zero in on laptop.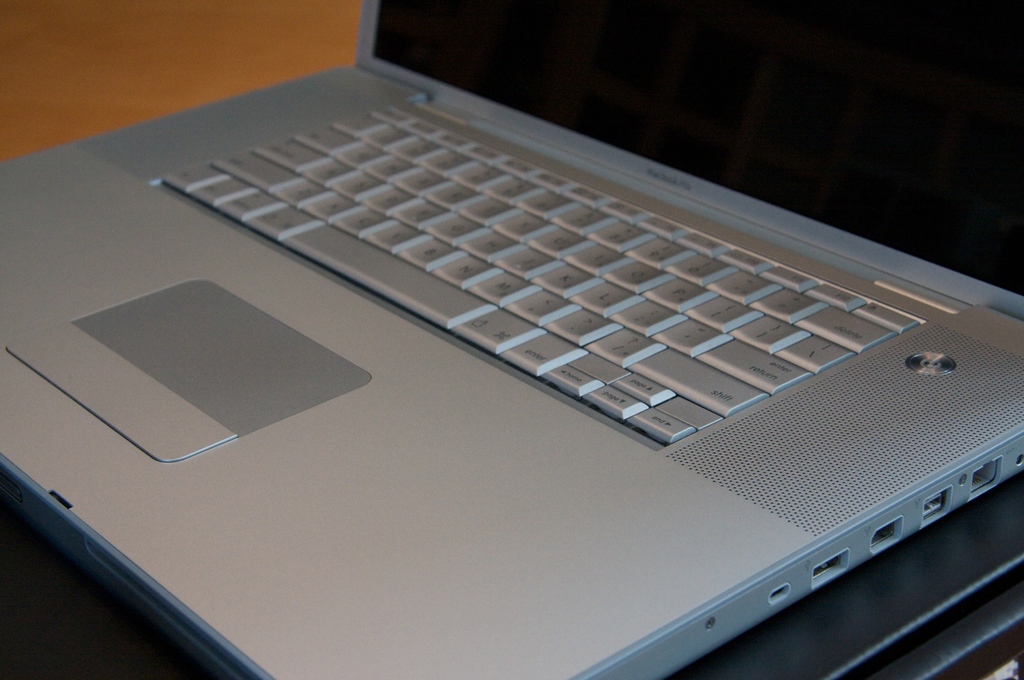
Zeroed in: (x1=109, y1=0, x2=996, y2=652).
